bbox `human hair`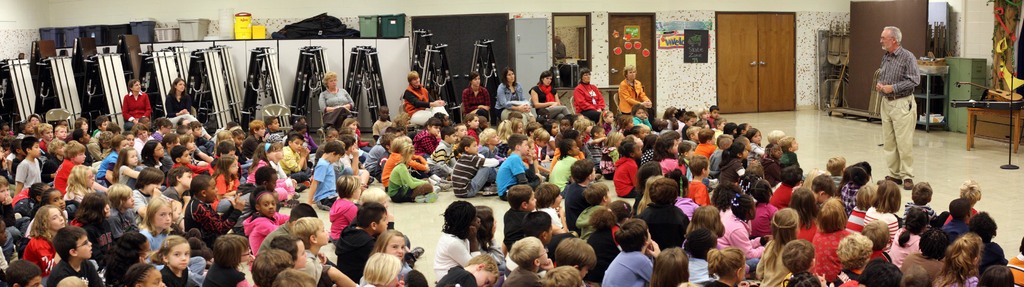
774 206 799 238
